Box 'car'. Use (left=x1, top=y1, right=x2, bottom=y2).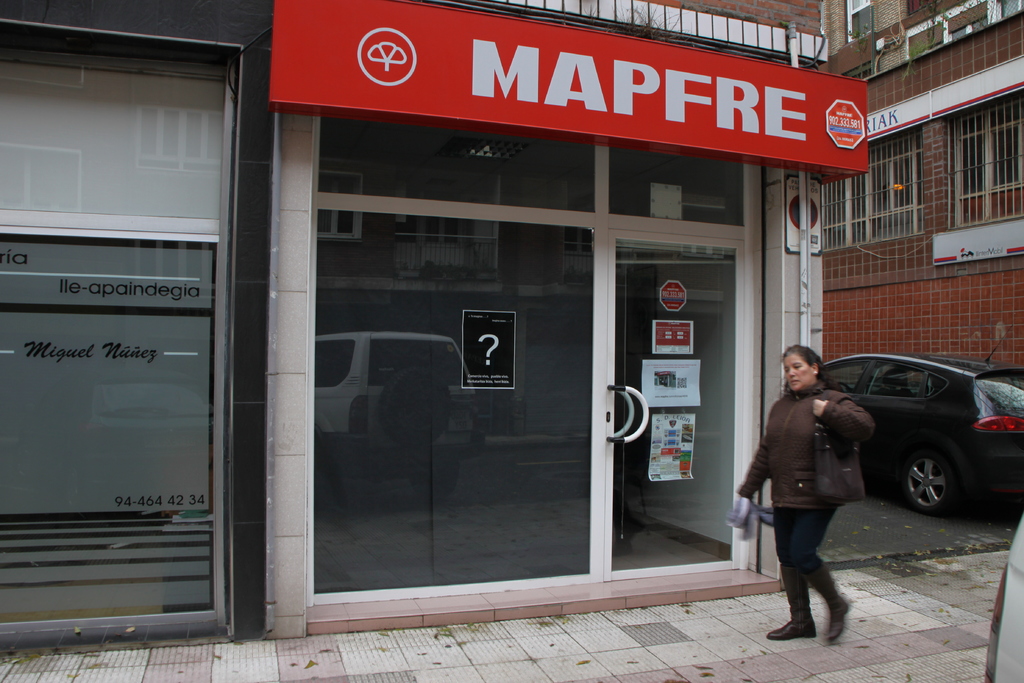
(left=819, top=318, right=1023, bottom=514).
